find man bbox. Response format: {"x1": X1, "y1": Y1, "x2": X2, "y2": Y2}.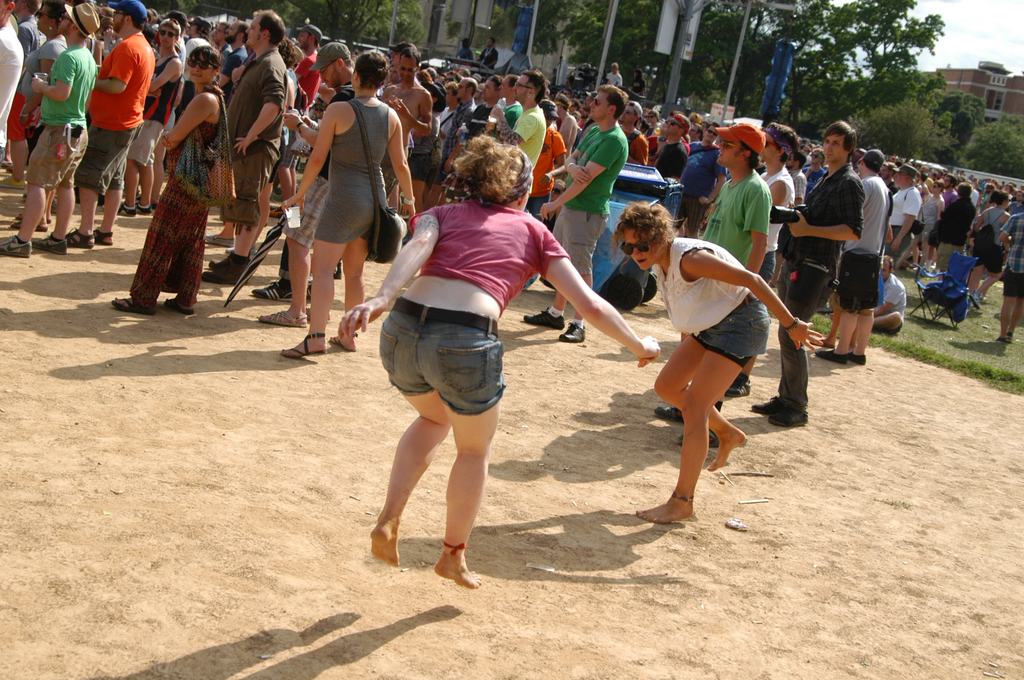
{"x1": 211, "y1": 17, "x2": 252, "y2": 99}.
